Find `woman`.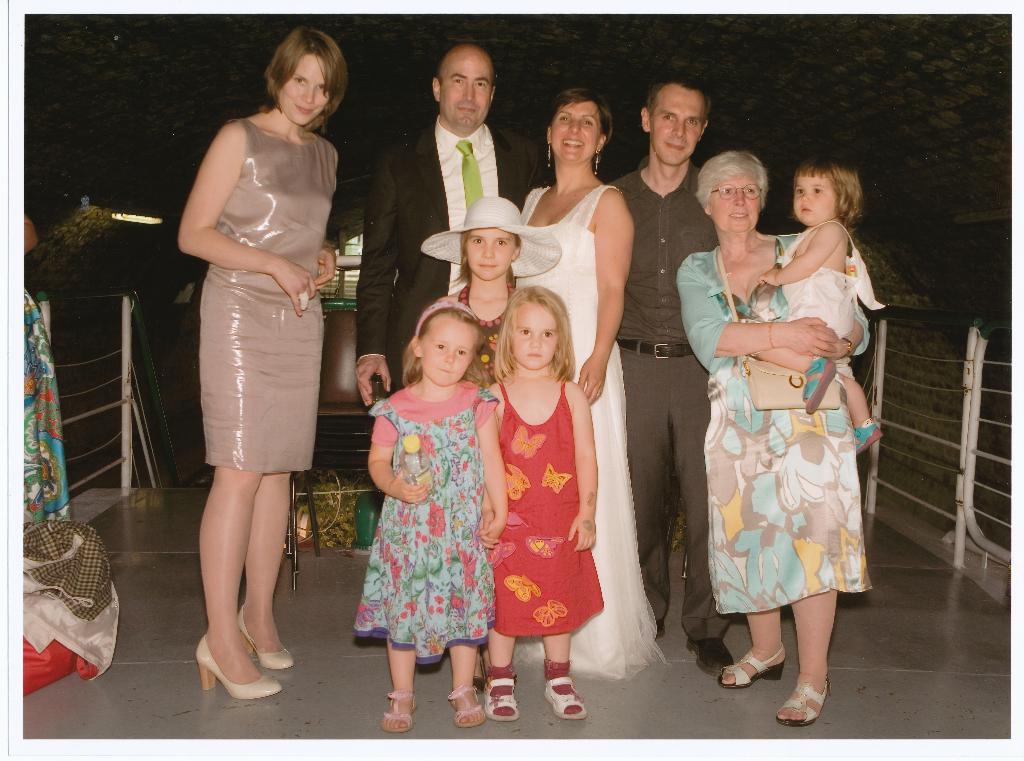
bbox(514, 89, 668, 685).
